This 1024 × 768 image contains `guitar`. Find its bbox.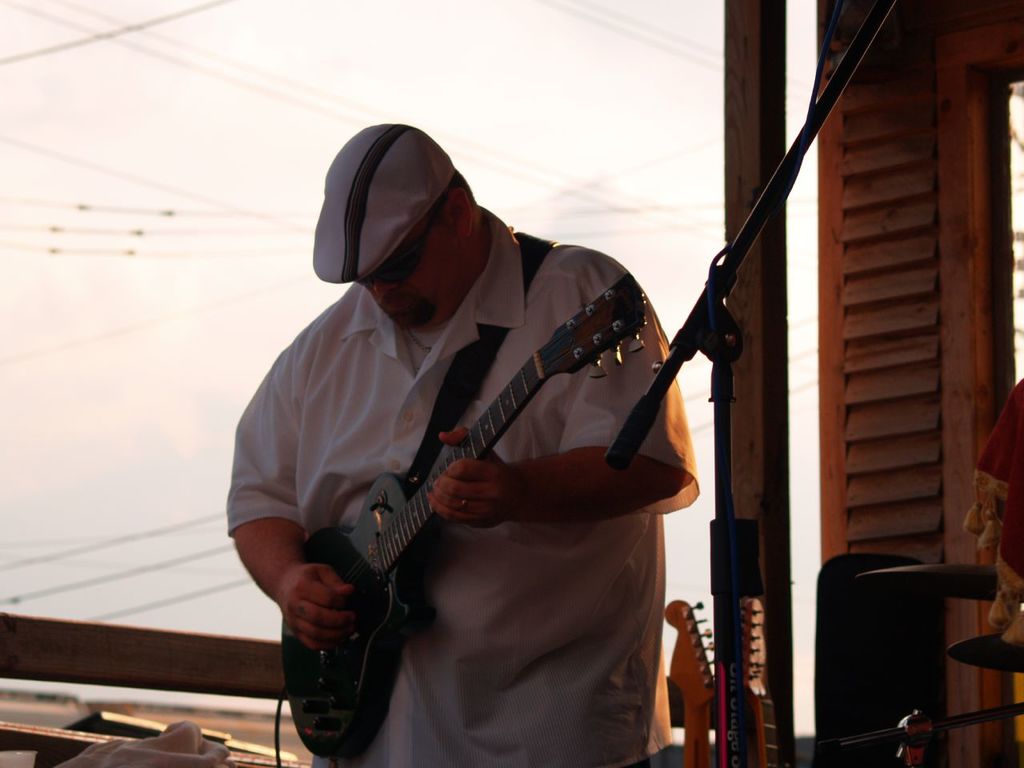
(664, 601, 716, 767).
